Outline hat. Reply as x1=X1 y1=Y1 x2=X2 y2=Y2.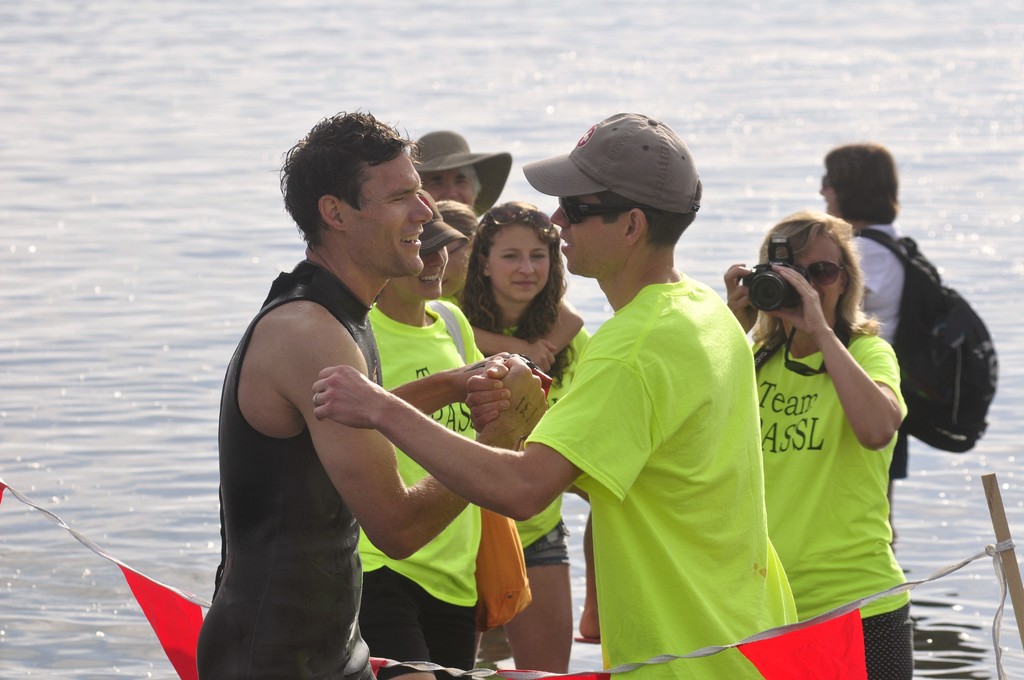
x1=524 y1=111 x2=702 y2=219.
